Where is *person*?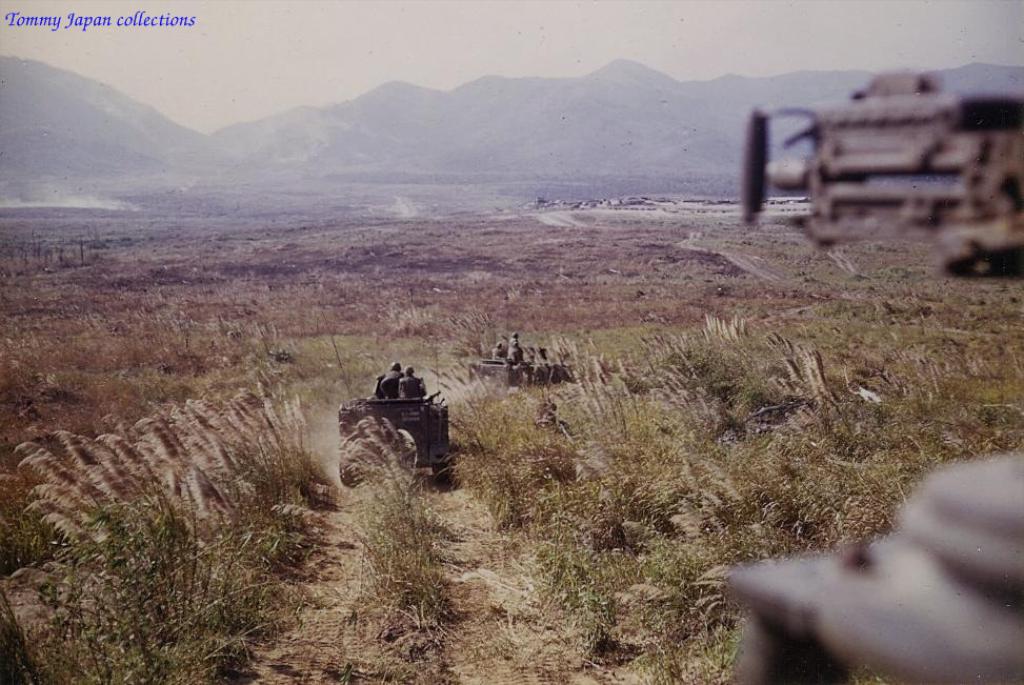
[730,452,1023,684].
